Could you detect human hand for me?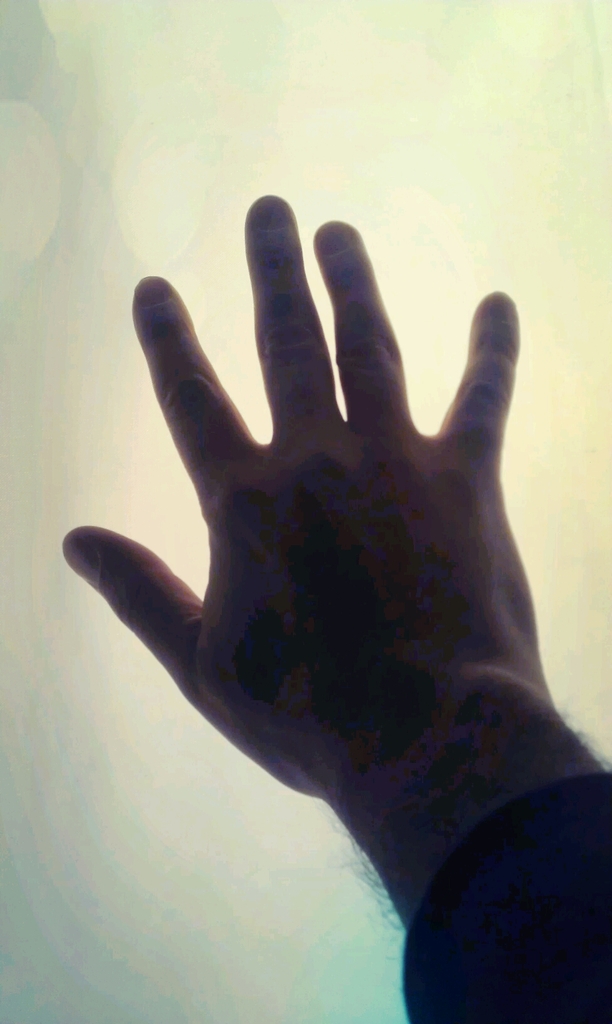
Detection result: <bbox>54, 189, 552, 800</bbox>.
